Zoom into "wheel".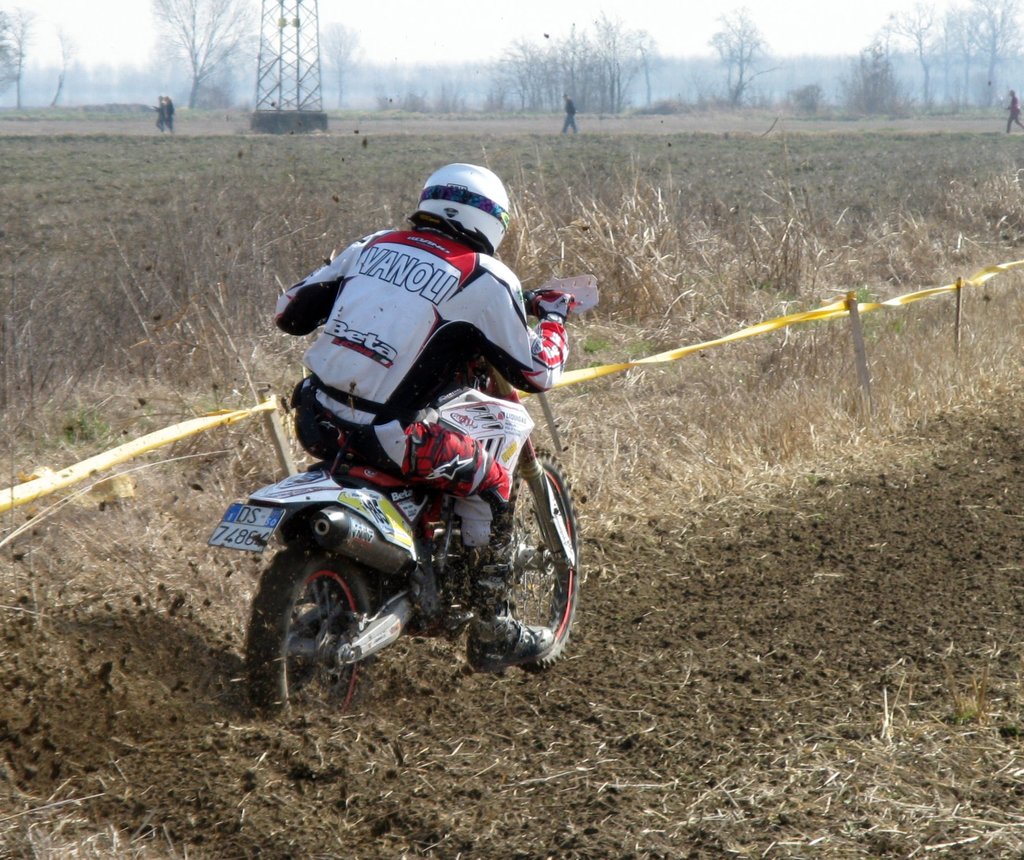
Zoom target: l=509, t=449, r=589, b=672.
